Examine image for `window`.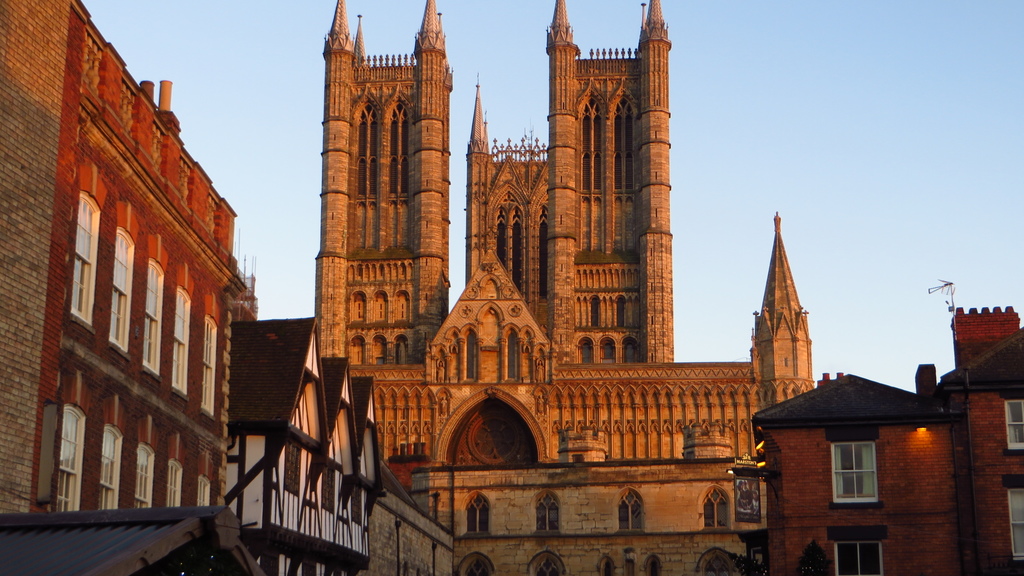
Examination result: rect(125, 440, 152, 512).
